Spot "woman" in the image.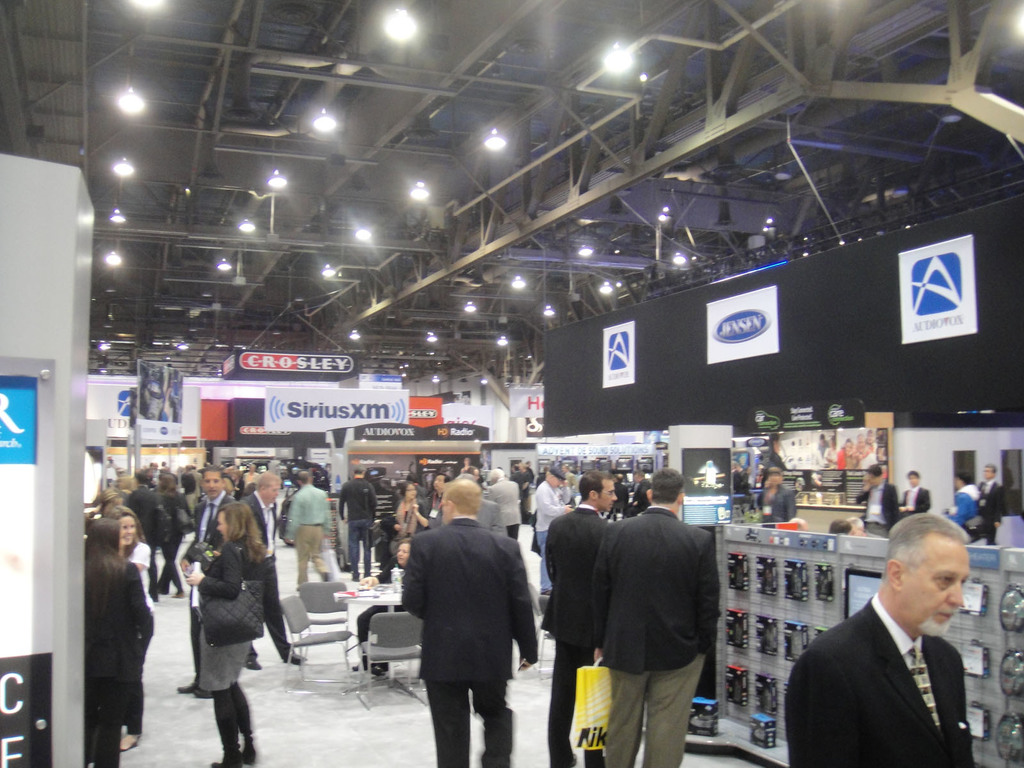
"woman" found at x1=74 y1=519 x2=151 y2=767.
